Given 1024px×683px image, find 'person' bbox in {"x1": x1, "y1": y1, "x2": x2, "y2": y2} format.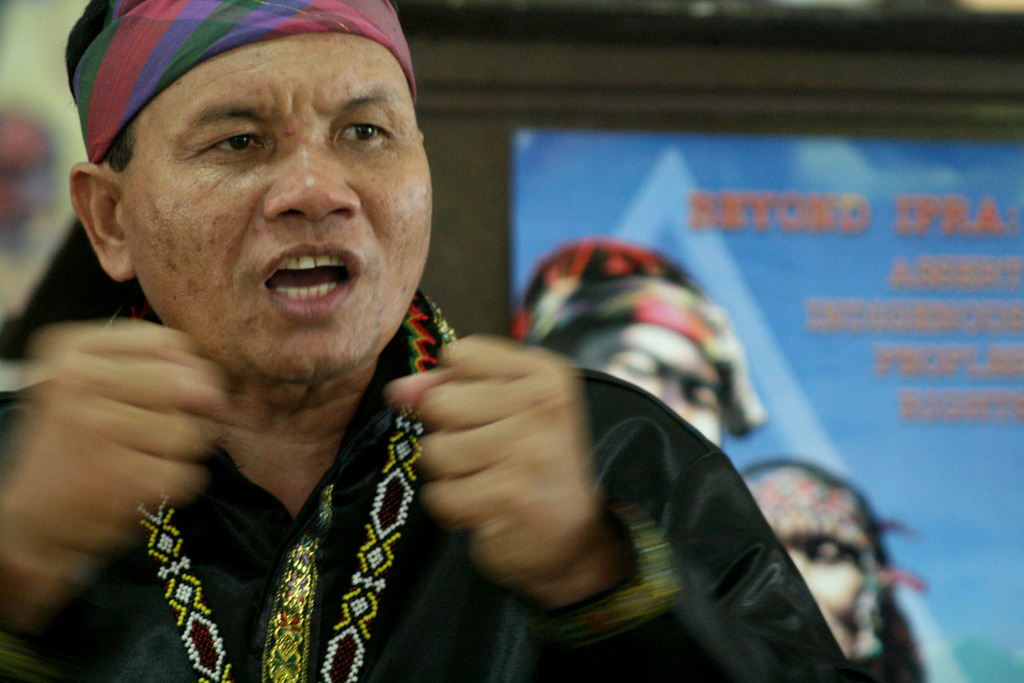
{"x1": 737, "y1": 454, "x2": 932, "y2": 682}.
